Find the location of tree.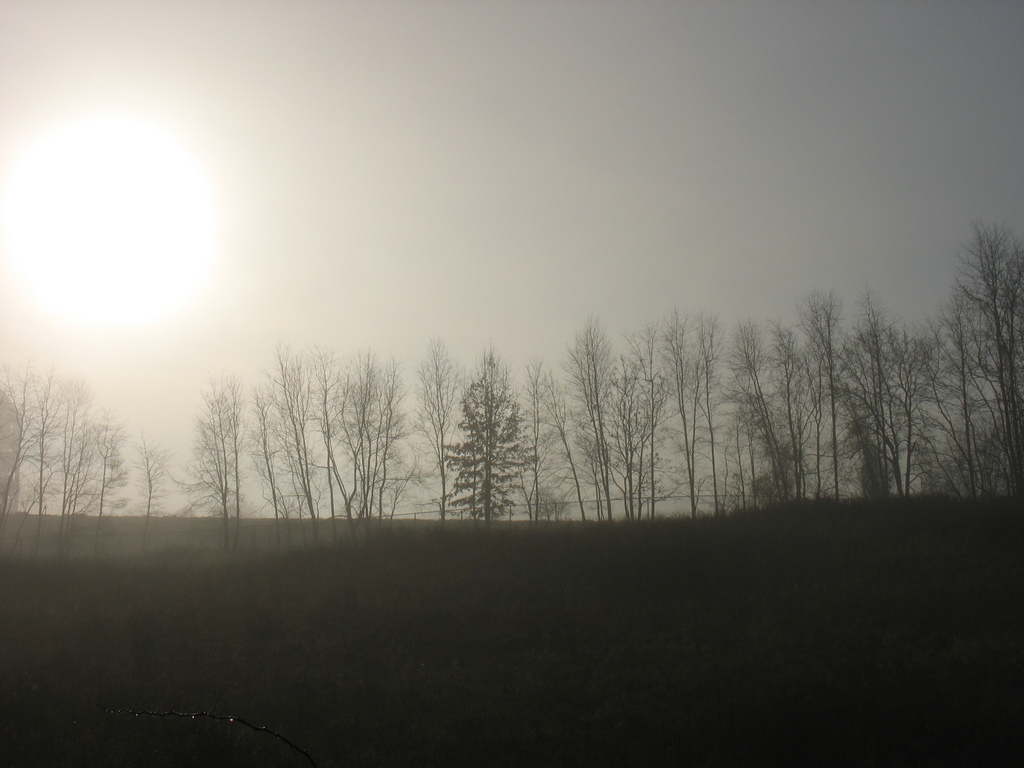
Location: {"left": 134, "top": 434, "right": 158, "bottom": 554}.
